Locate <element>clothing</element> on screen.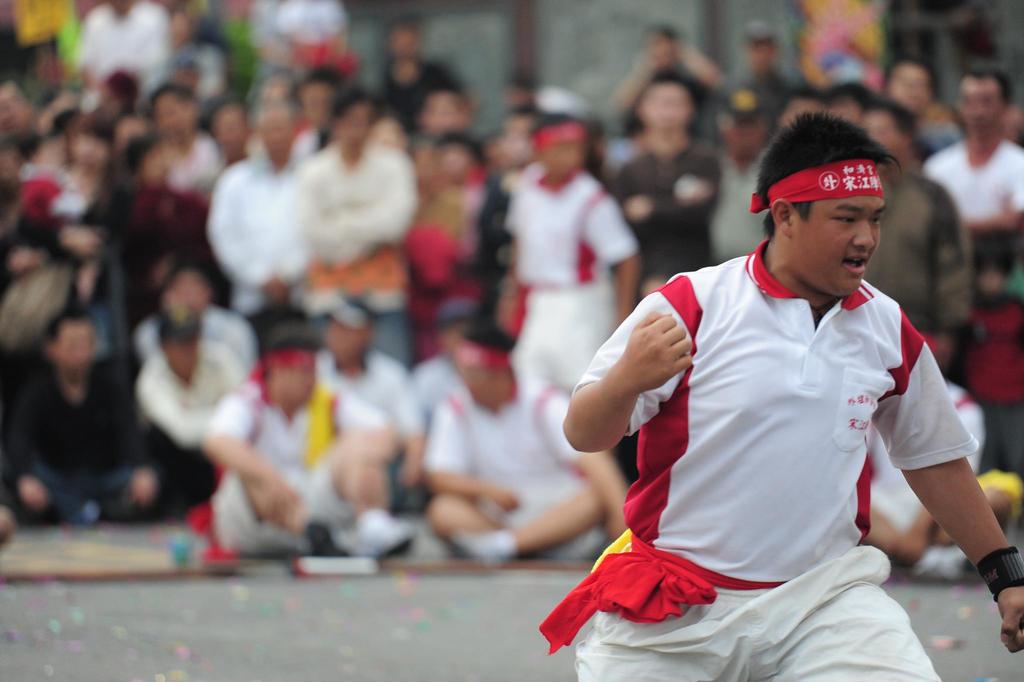
On screen at [x1=283, y1=145, x2=420, y2=362].
